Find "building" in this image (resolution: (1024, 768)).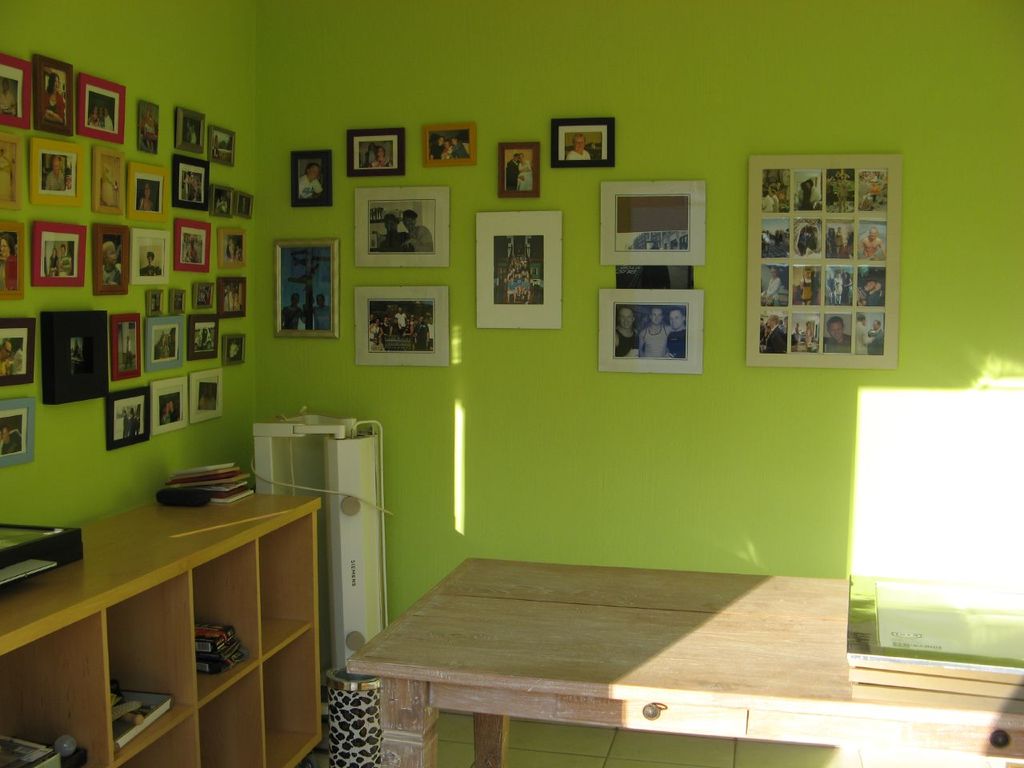
0:0:1023:767.
